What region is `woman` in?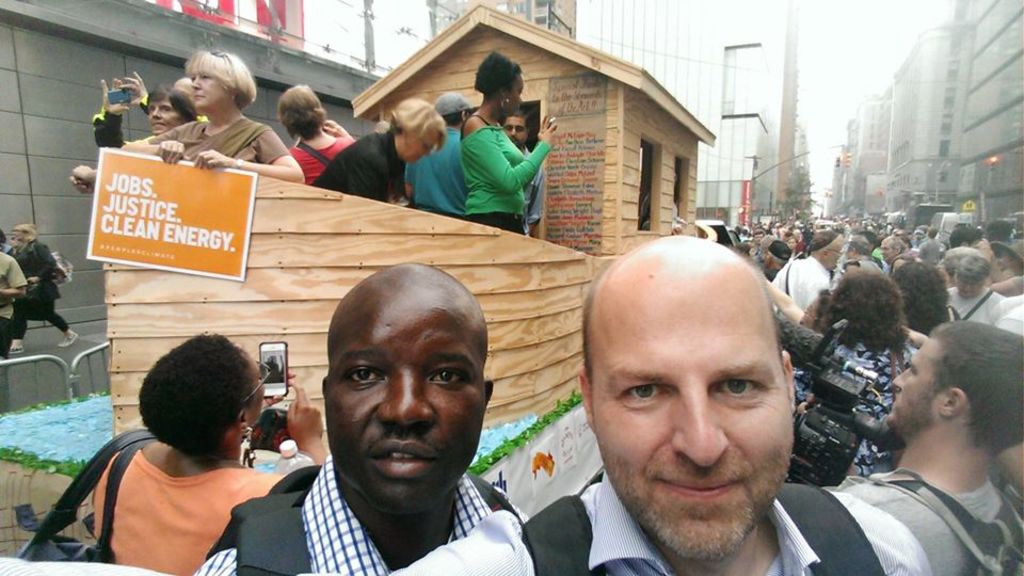
310:97:448:207.
